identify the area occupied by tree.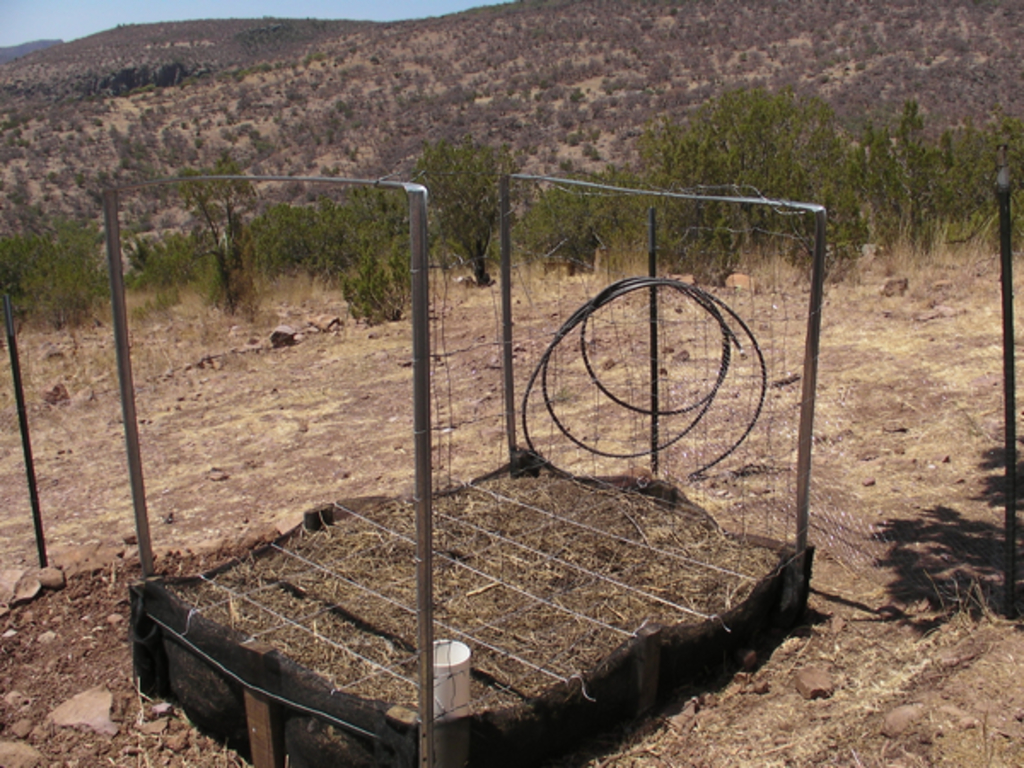
Area: l=877, t=113, r=1022, b=268.
